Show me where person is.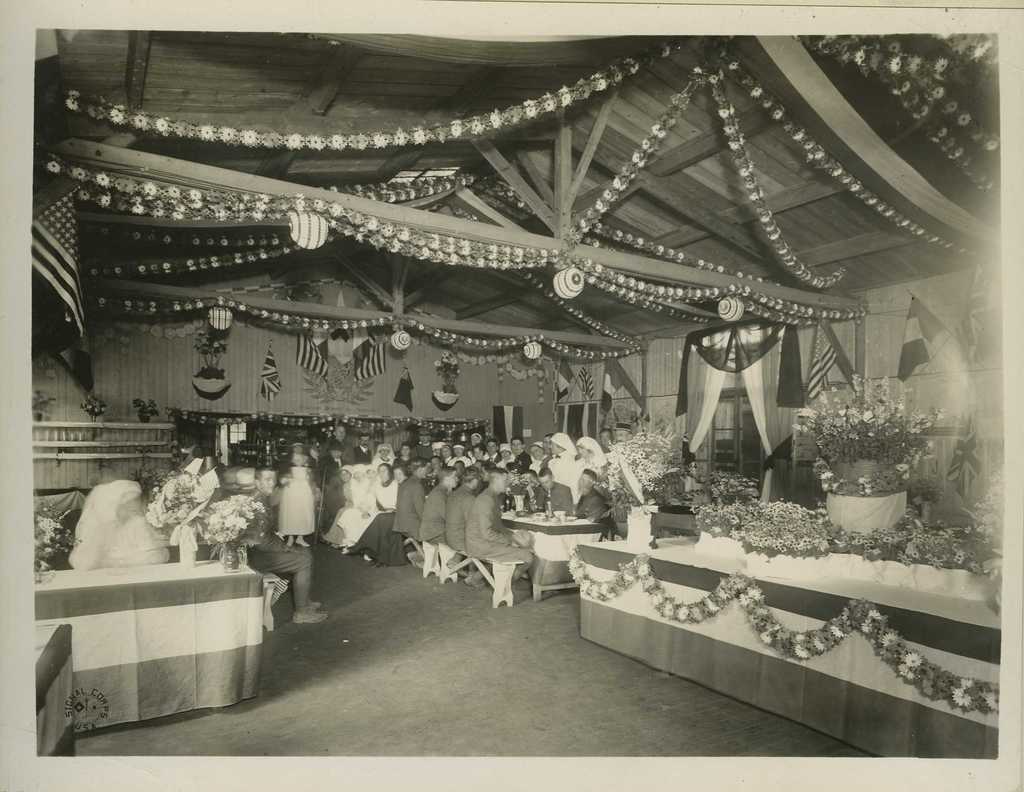
person is at bbox=[599, 429, 612, 452].
